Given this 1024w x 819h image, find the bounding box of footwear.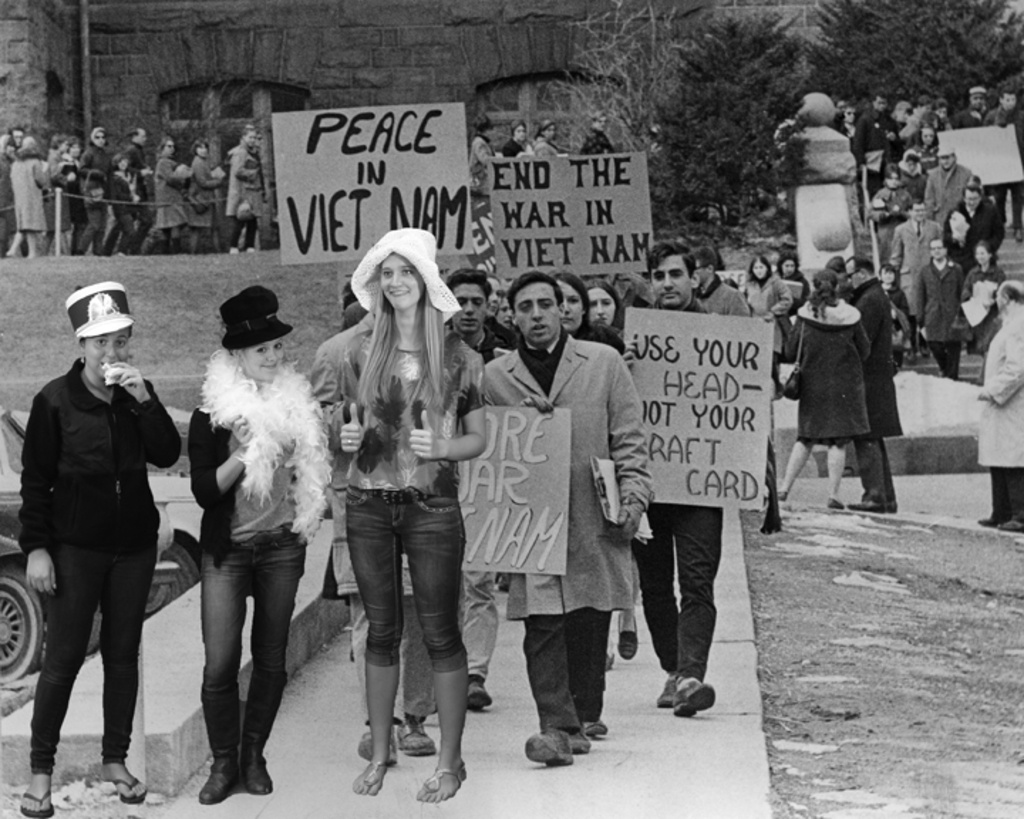
580/717/609/741.
